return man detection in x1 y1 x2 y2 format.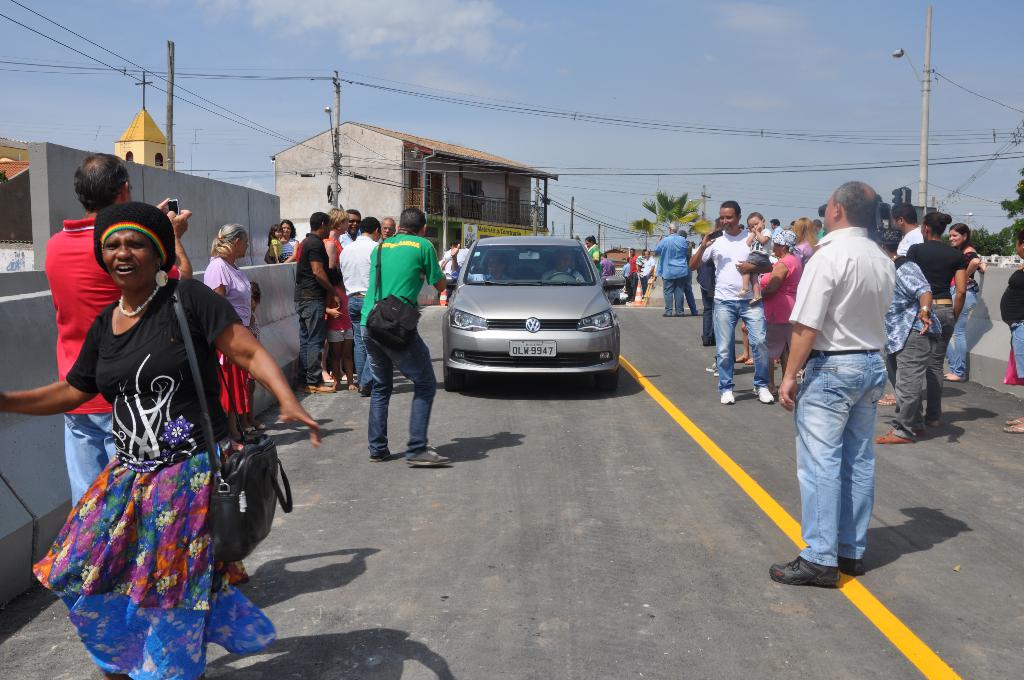
342 212 390 400.
